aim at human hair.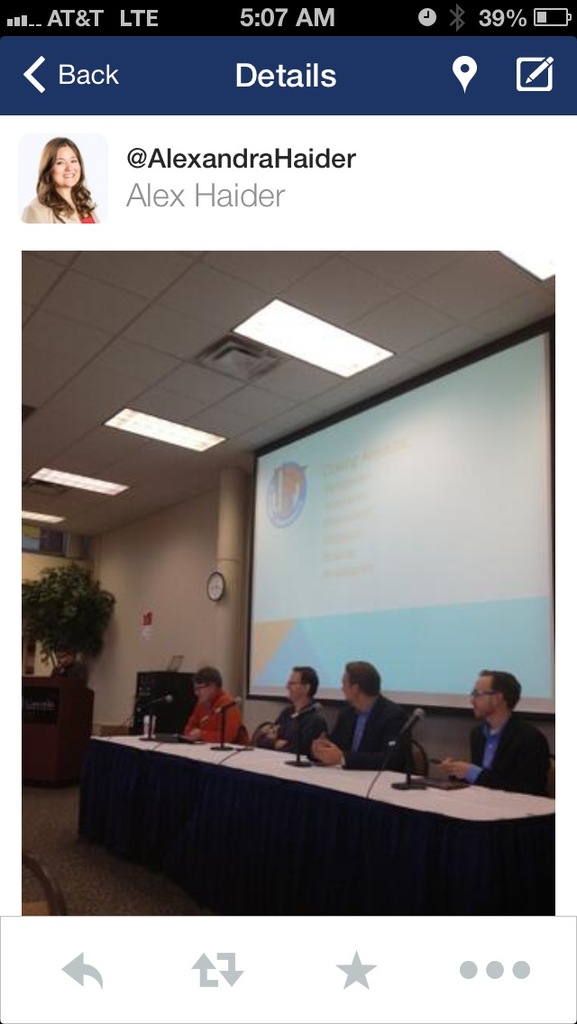
Aimed at crop(344, 661, 381, 696).
